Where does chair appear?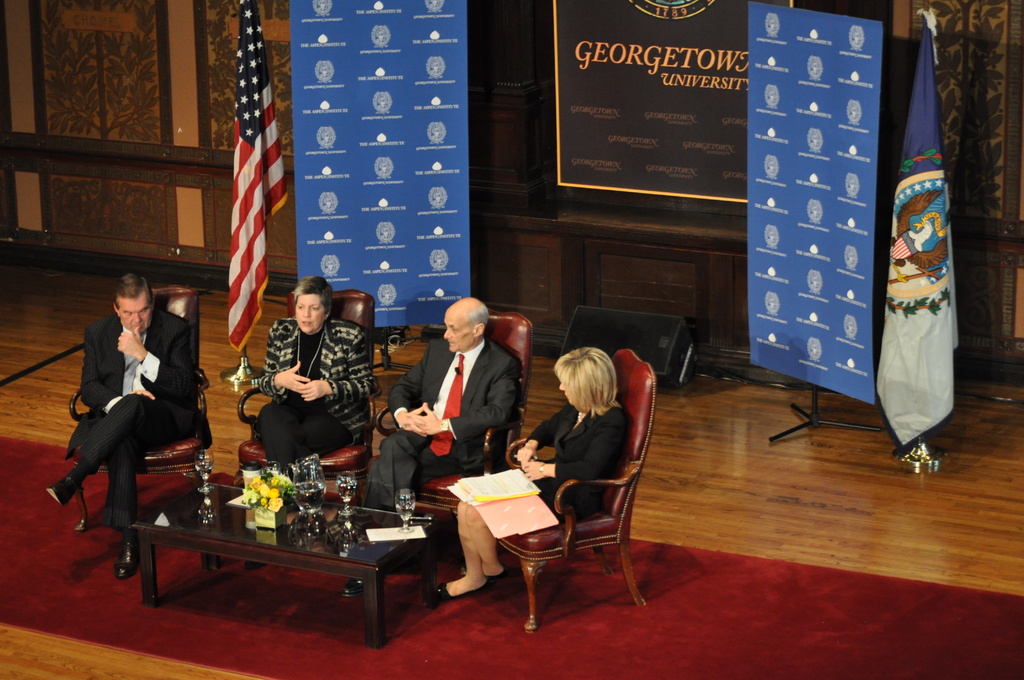
Appears at region(372, 311, 535, 560).
